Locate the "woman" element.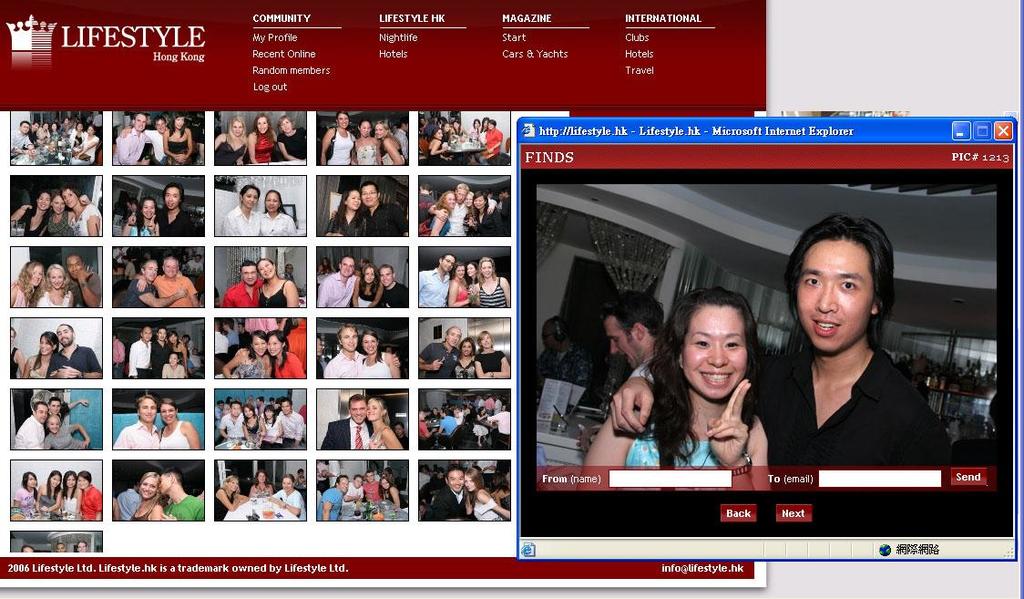
Element bbox: [left=460, top=465, right=513, bottom=521].
